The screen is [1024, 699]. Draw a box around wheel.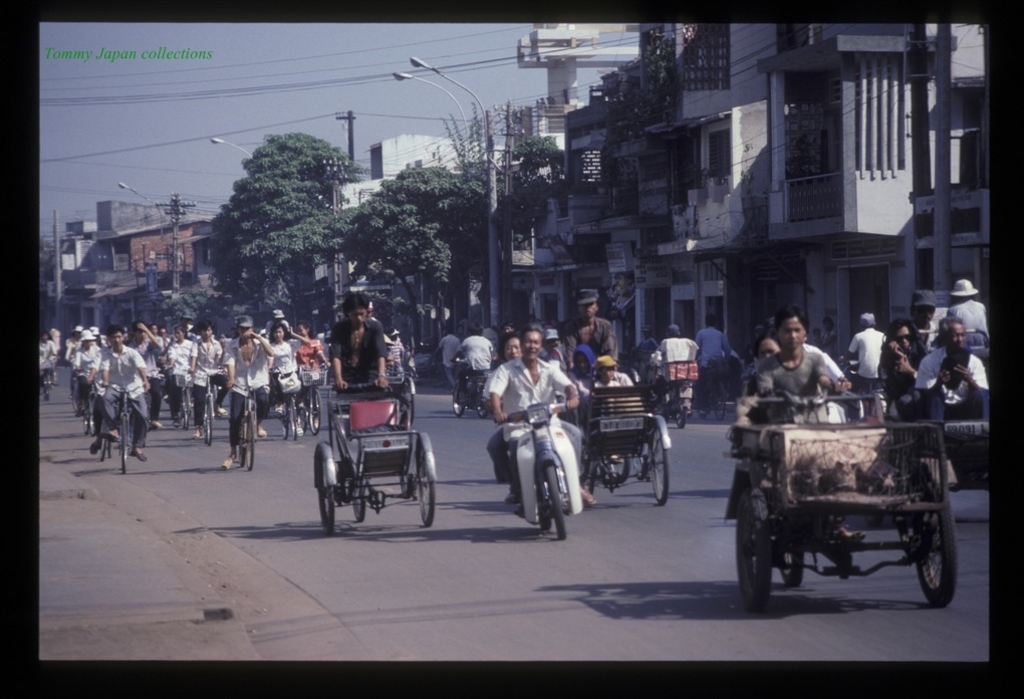
x1=208 y1=395 x2=212 y2=441.
